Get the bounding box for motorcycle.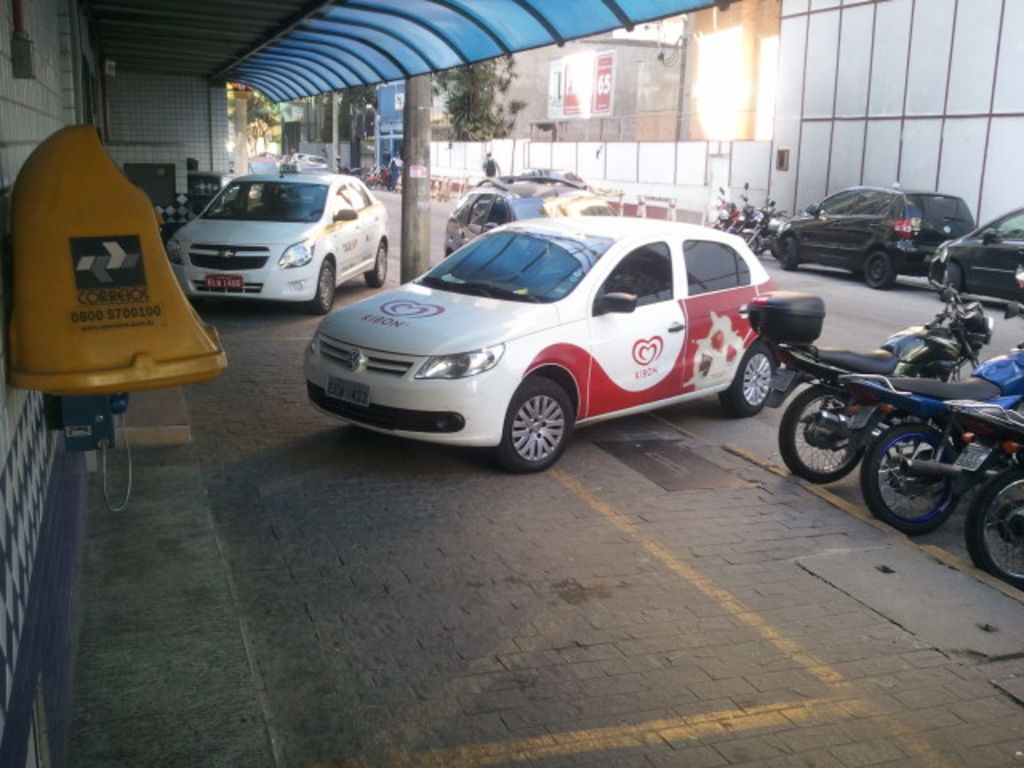
box=[738, 200, 790, 253].
